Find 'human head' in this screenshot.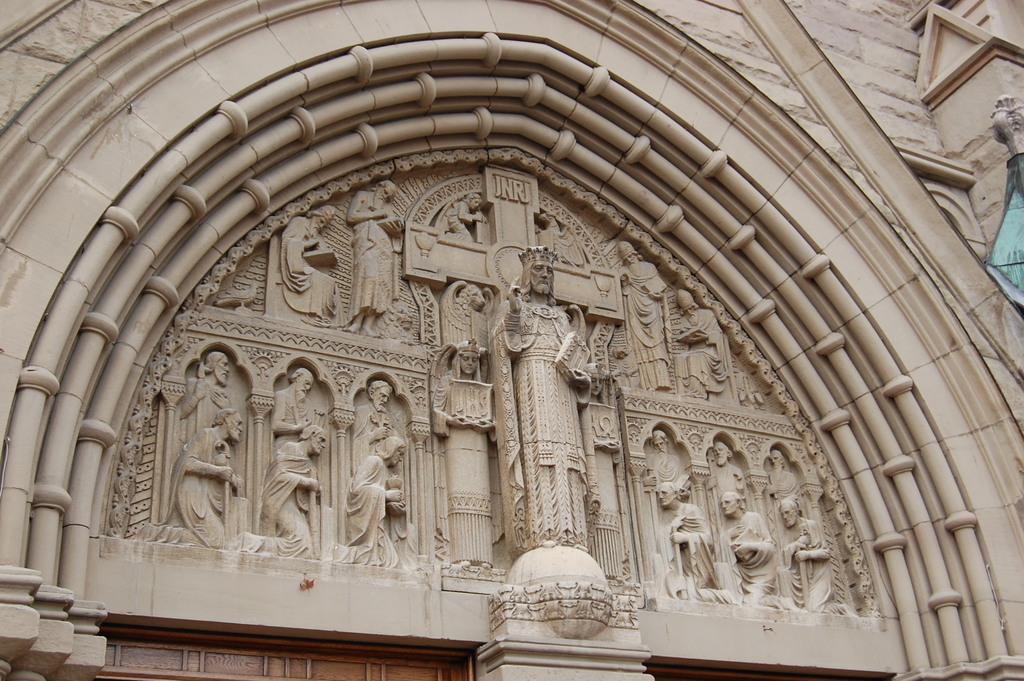
The bounding box for 'human head' is left=535, top=210, right=559, bottom=226.
